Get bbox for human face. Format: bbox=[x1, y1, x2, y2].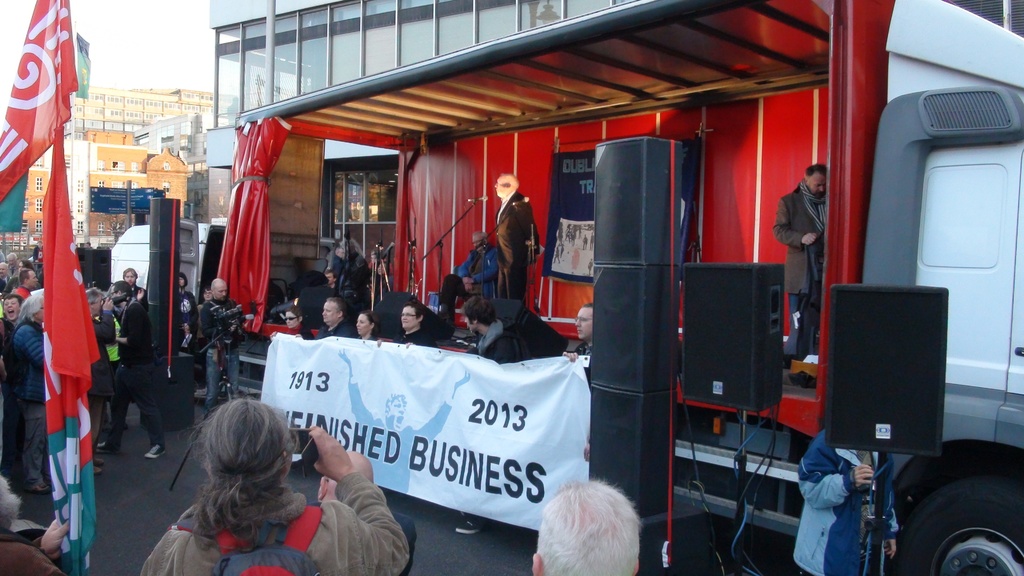
bbox=[213, 284, 229, 299].
